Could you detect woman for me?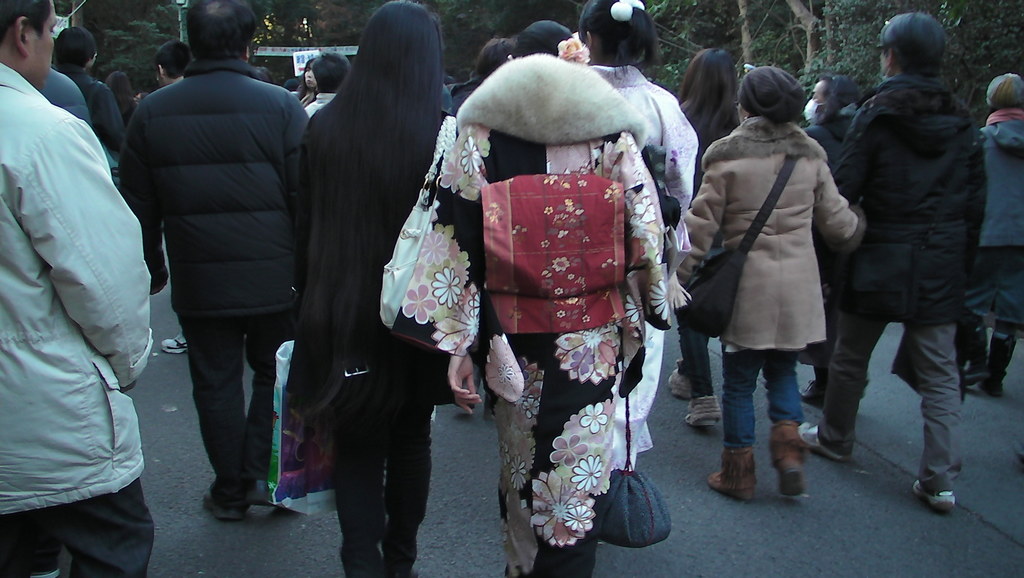
Detection result: bbox=[106, 70, 137, 128].
